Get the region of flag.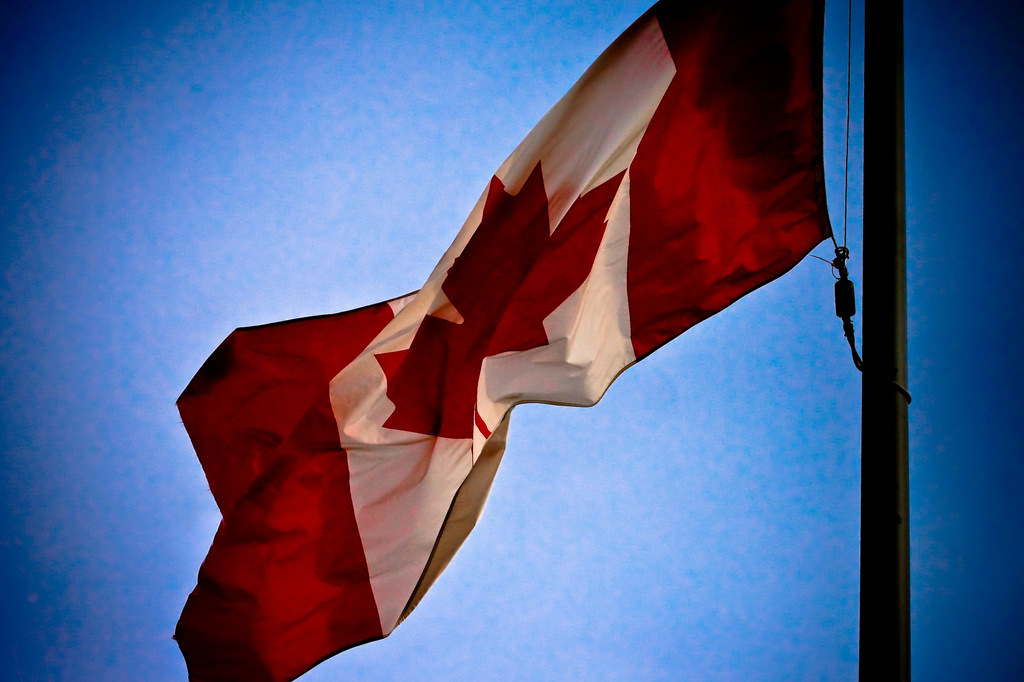
bbox=(171, 0, 836, 681).
